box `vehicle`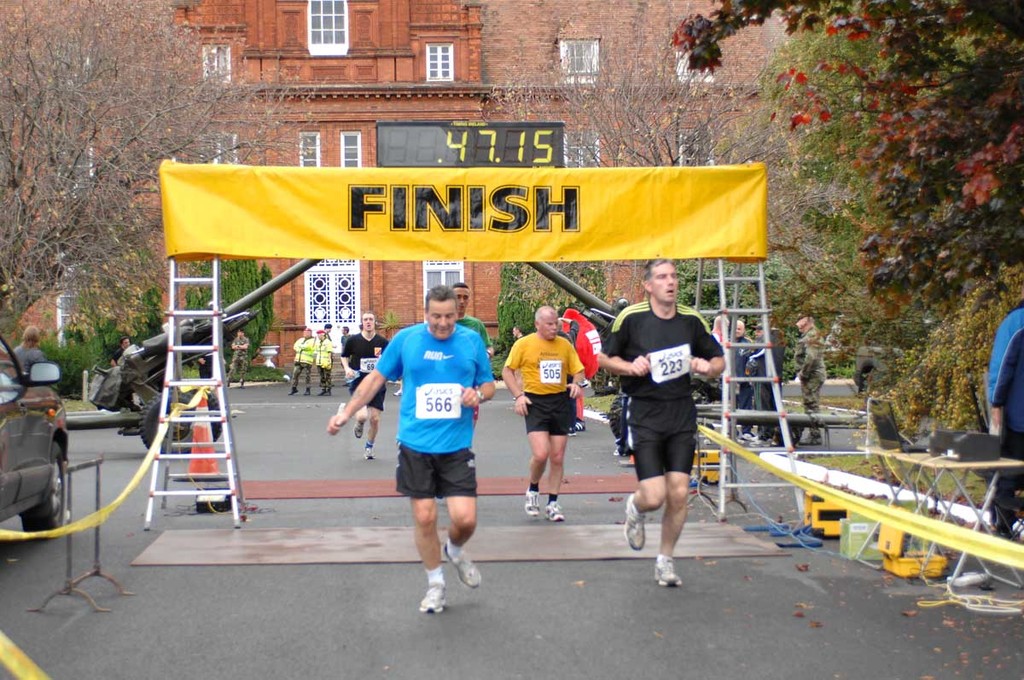
x1=0, y1=328, x2=67, y2=541
